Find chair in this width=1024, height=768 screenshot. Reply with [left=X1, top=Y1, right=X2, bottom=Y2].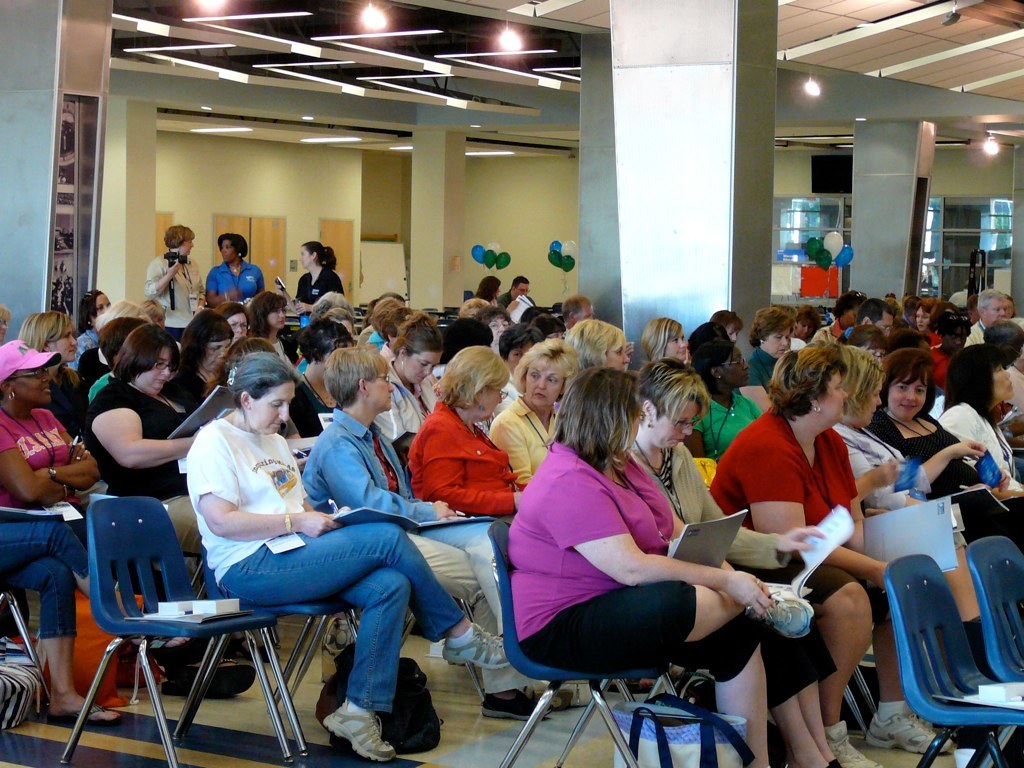
[left=959, top=530, right=1023, bottom=673].
